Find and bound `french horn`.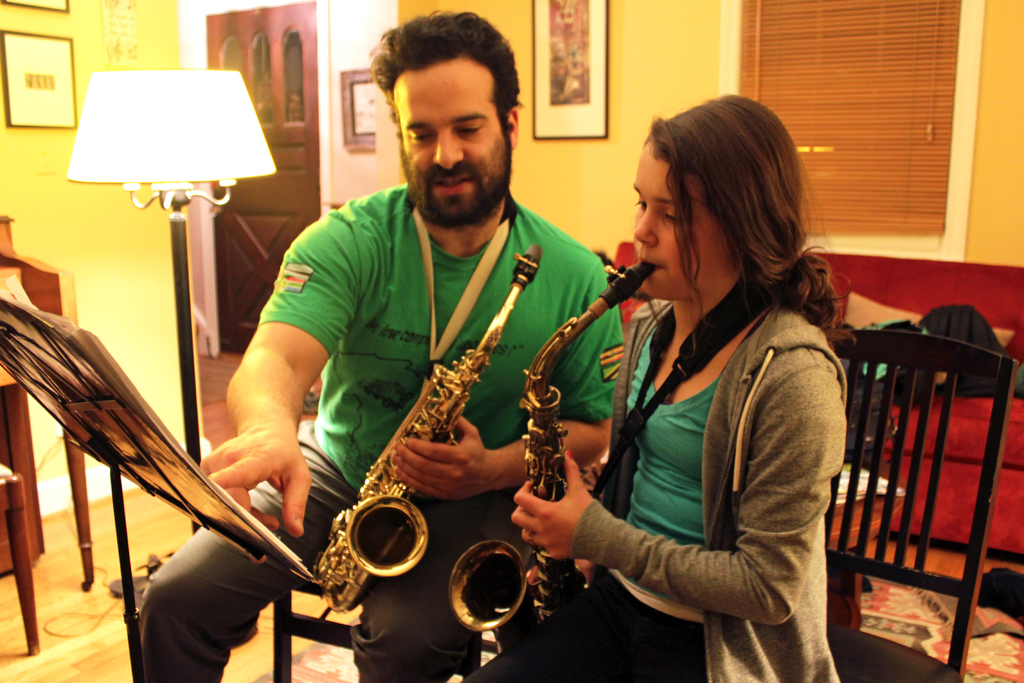
Bound: x1=442 y1=255 x2=658 y2=639.
